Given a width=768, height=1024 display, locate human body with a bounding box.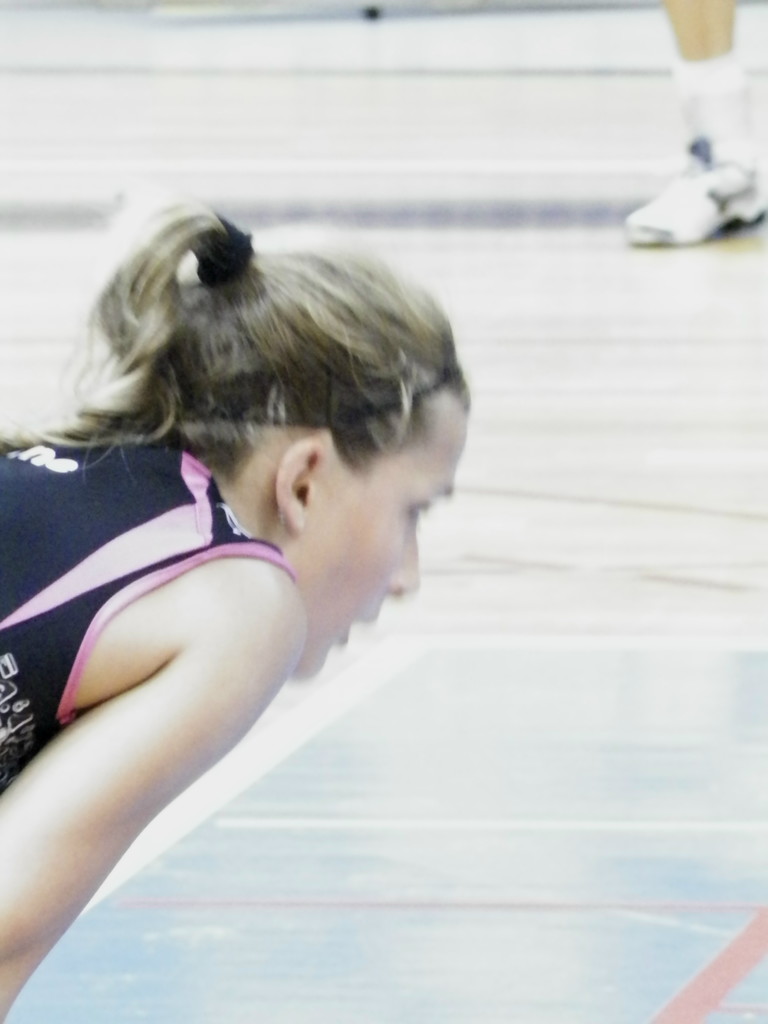
Located: left=10, top=151, right=541, bottom=993.
